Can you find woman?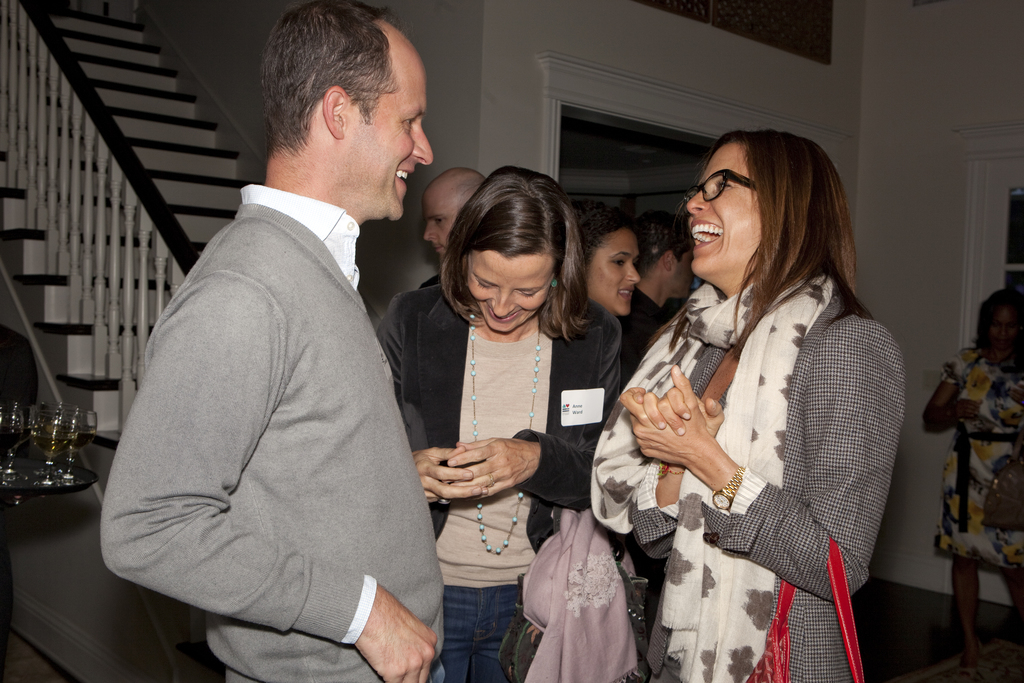
Yes, bounding box: (606, 114, 919, 674).
